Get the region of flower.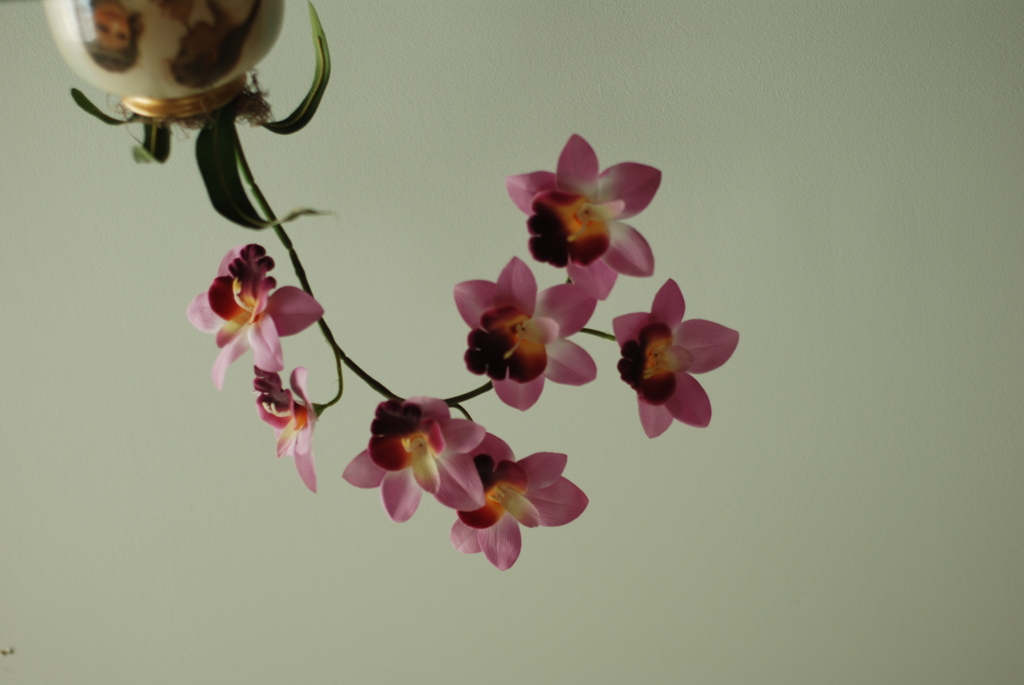
bbox(182, 239, 330, 396).
